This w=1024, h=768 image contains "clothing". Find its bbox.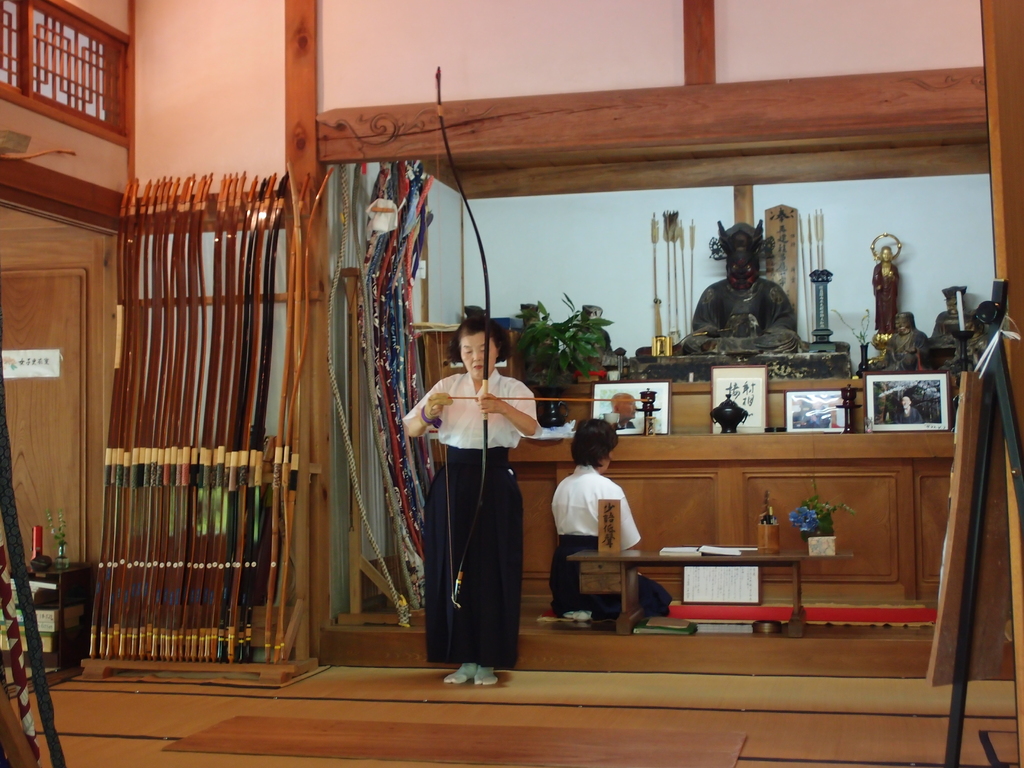
x1=895, y1=410, x2=926, y2=425.
